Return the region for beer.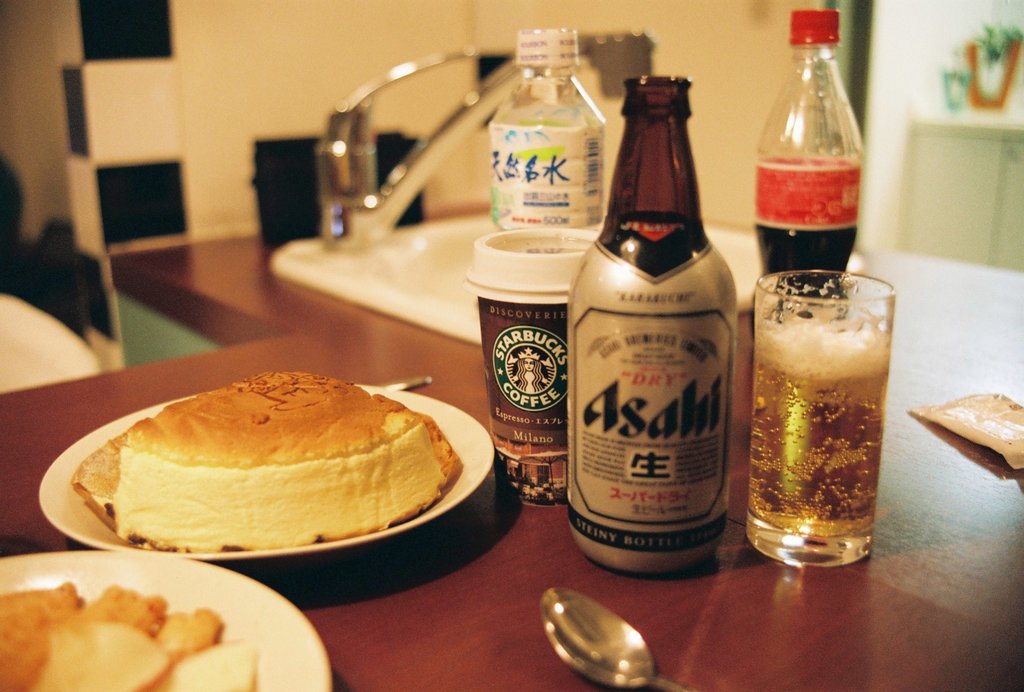
[552,63,712,588].
